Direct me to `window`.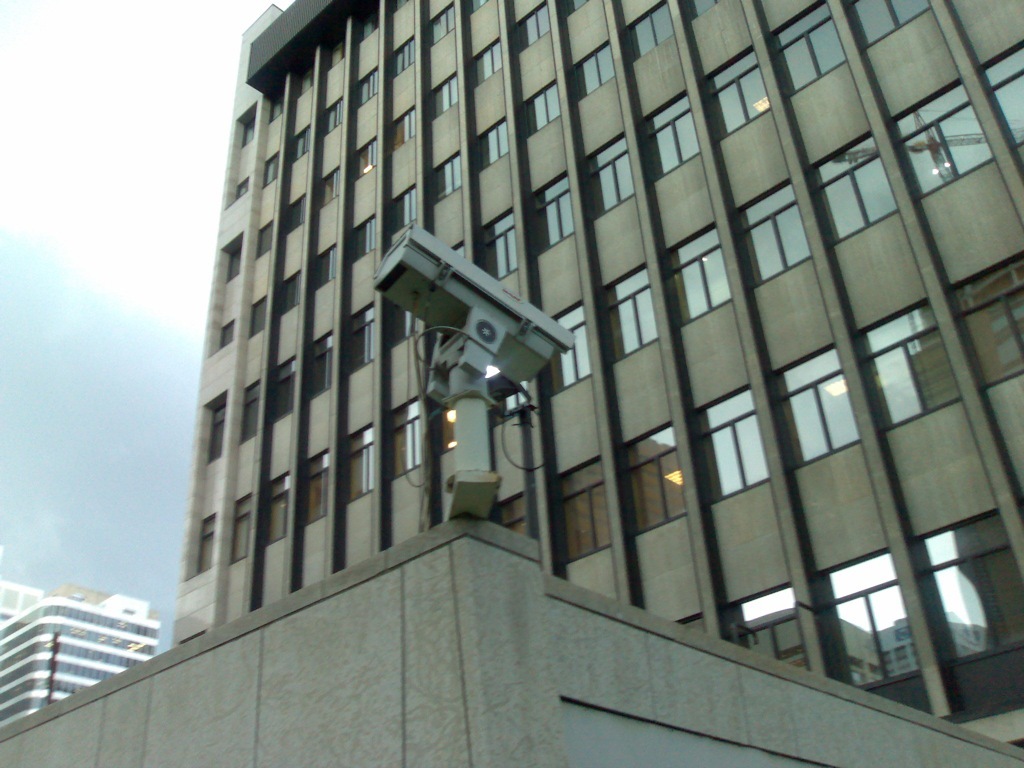
Direction: pyautogui.locateOnScreen(294, 331, 334, 397).
